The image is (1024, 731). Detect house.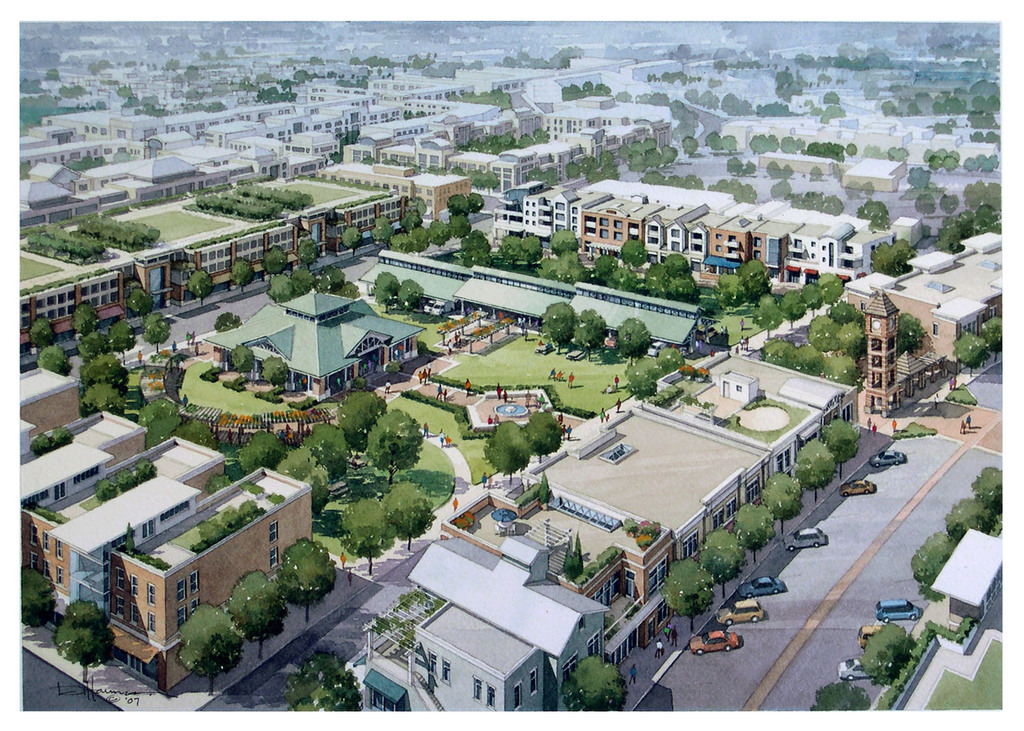
Detection: (295, 111, 382, 174).
